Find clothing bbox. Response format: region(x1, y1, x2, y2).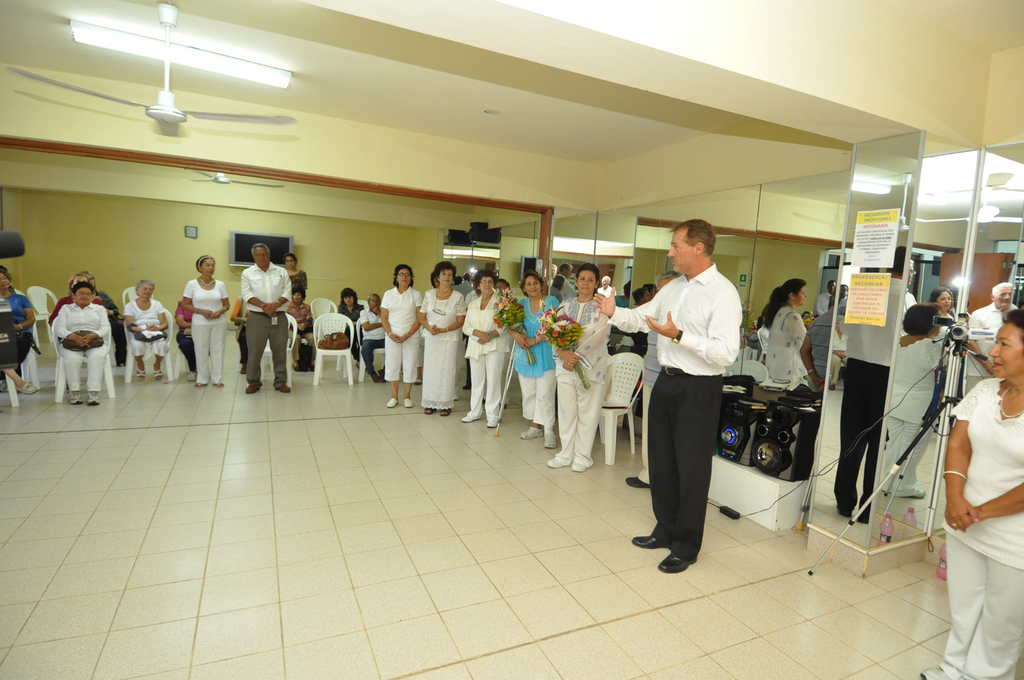
region(364, 309, 383, 372).
